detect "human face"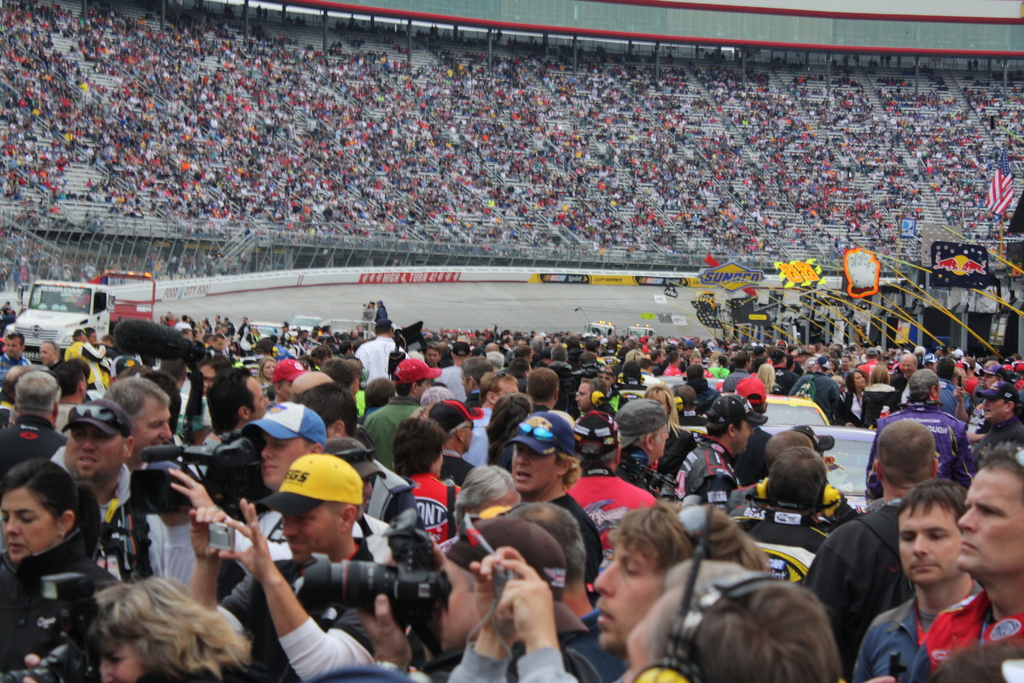
crop(5, 336, 21, 358)
